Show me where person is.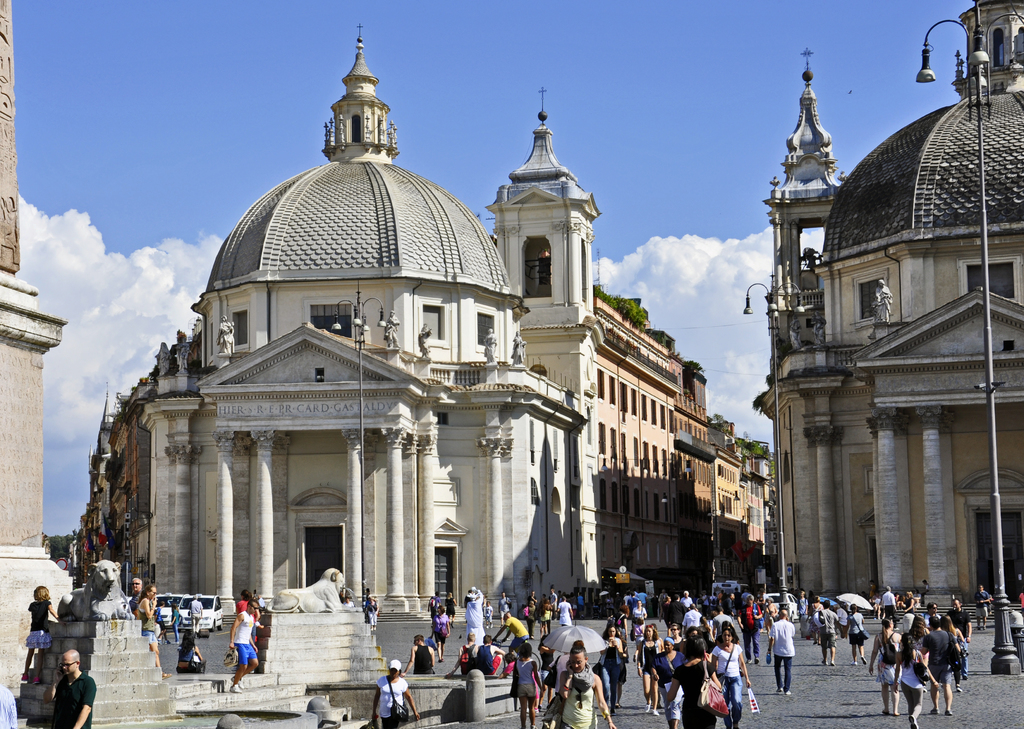
person is at <box>138,587,173,677</box>.
